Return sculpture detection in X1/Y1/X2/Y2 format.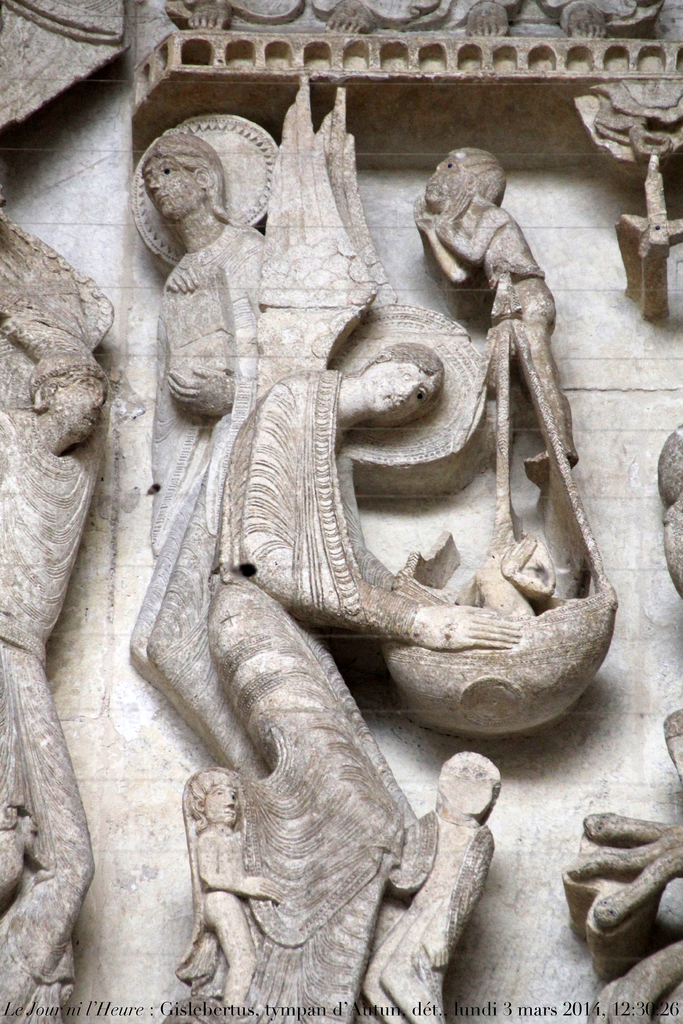
174/764/288/1022.
